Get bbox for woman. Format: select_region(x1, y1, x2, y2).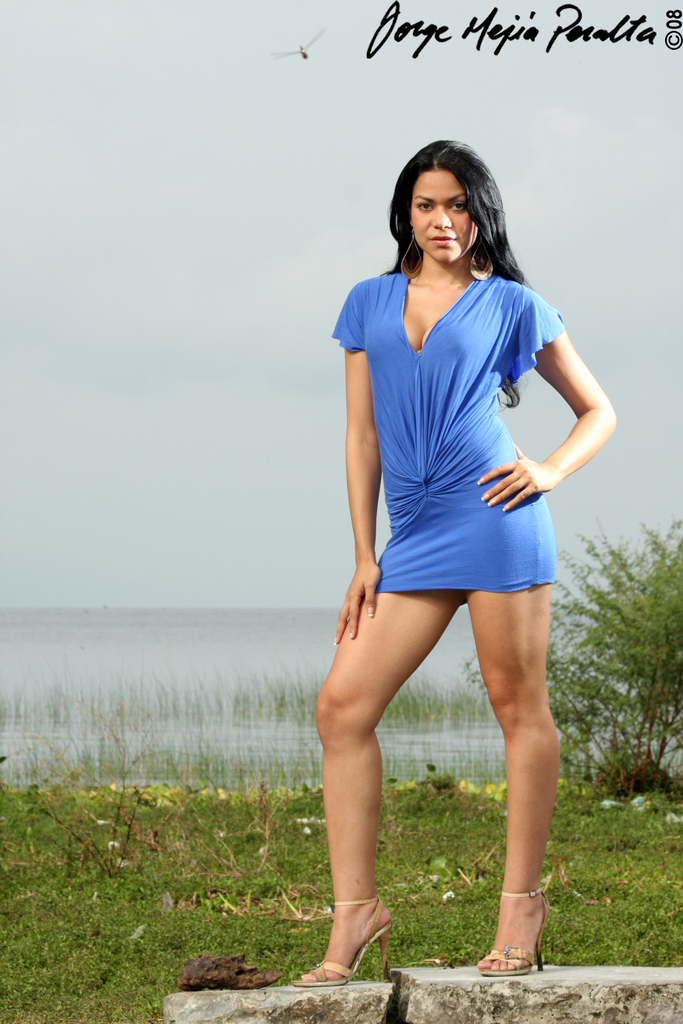
select_region(293, 143, 612, 984).
